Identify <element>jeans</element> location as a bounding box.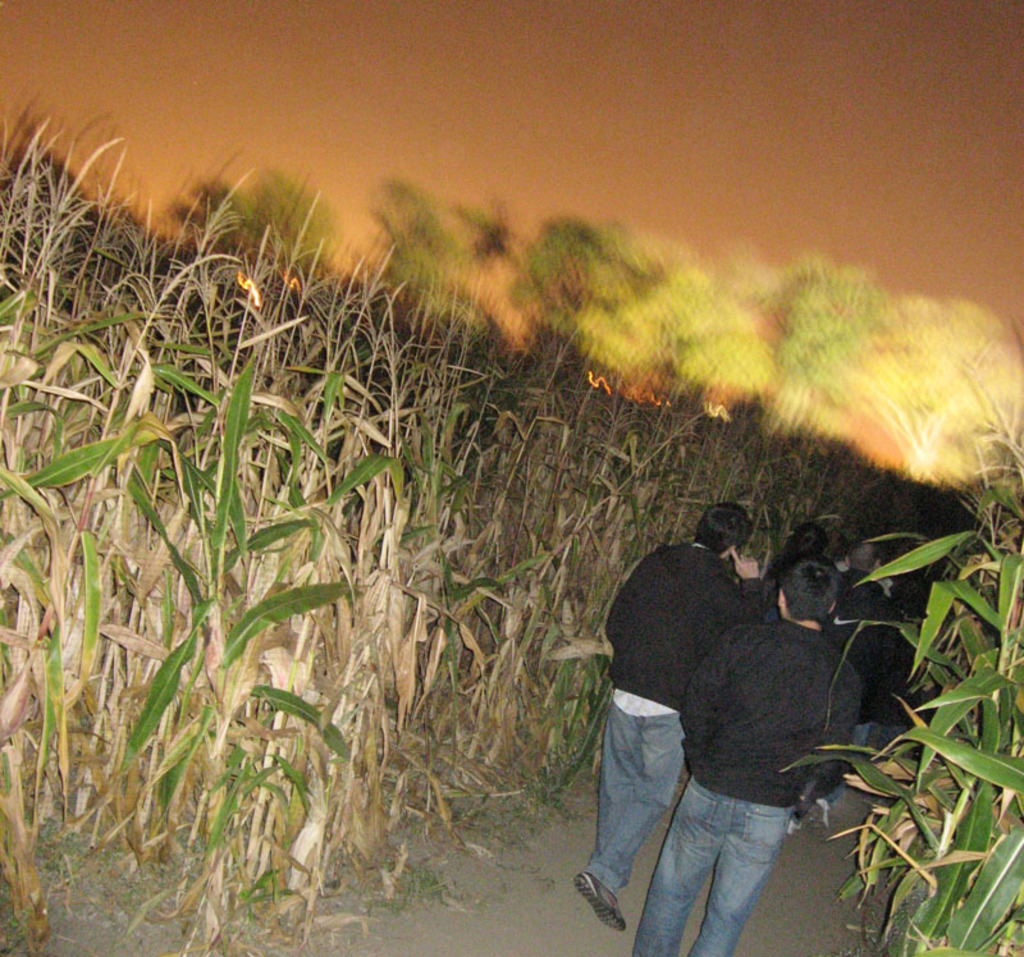
x1=591 y1=705 x2=690 y2=896.
